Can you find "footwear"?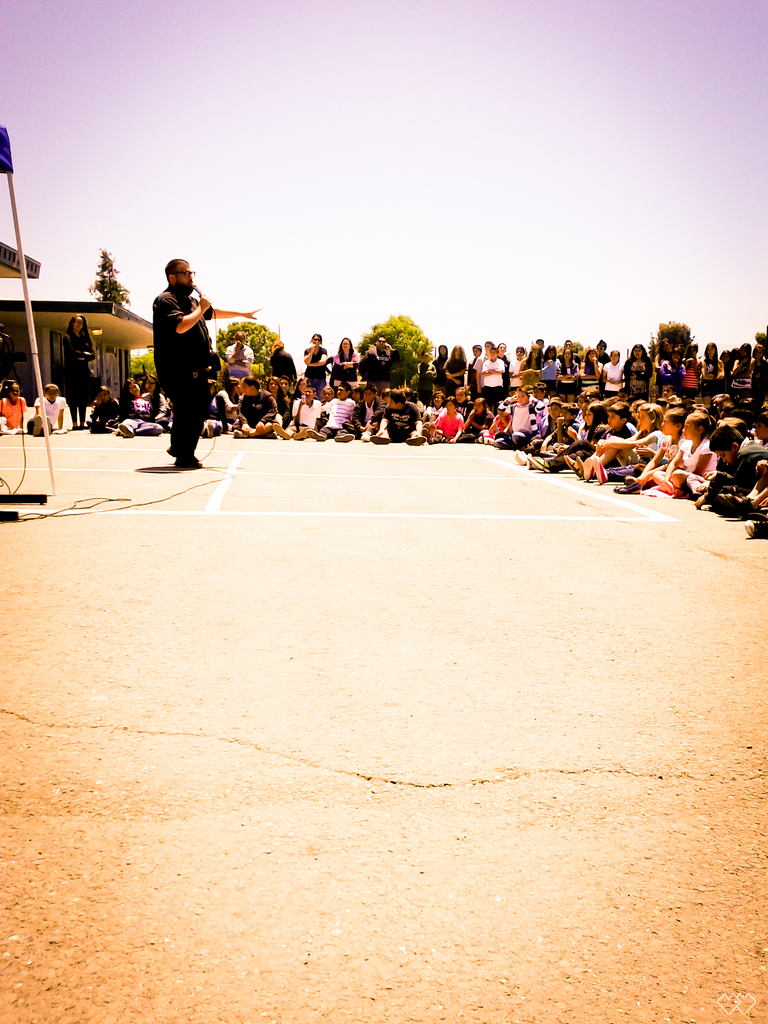
Yes, bounding box: select_region(179, 451, 207, 468).
